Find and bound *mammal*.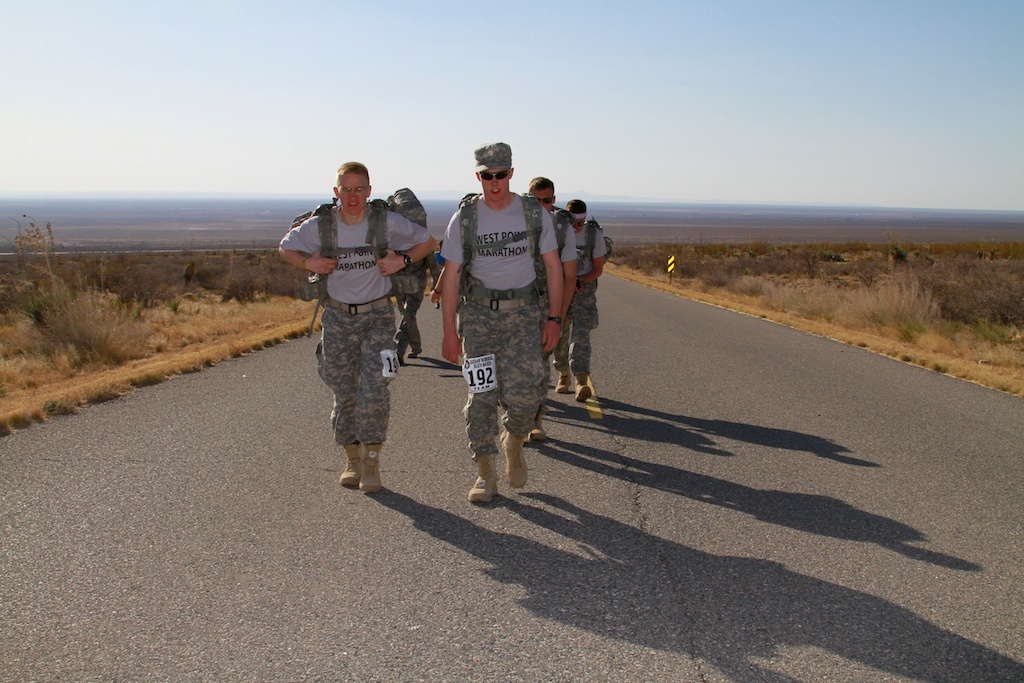
Bound: box(287, 167, 418, 486).
